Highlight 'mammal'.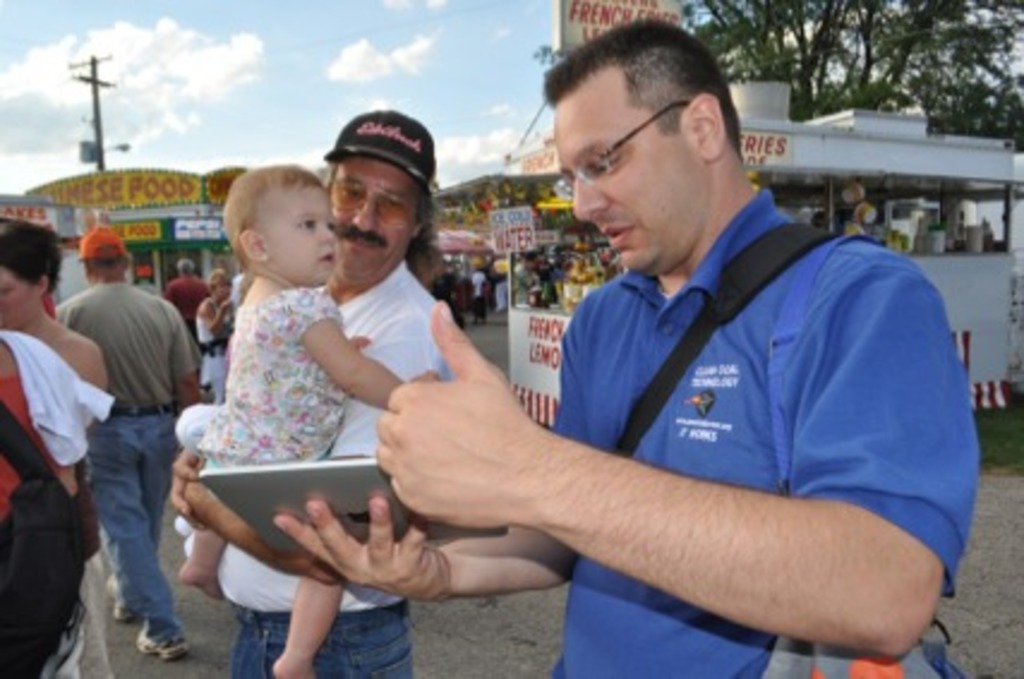
Highlighted region: box=[537, 254, 554, 295].
